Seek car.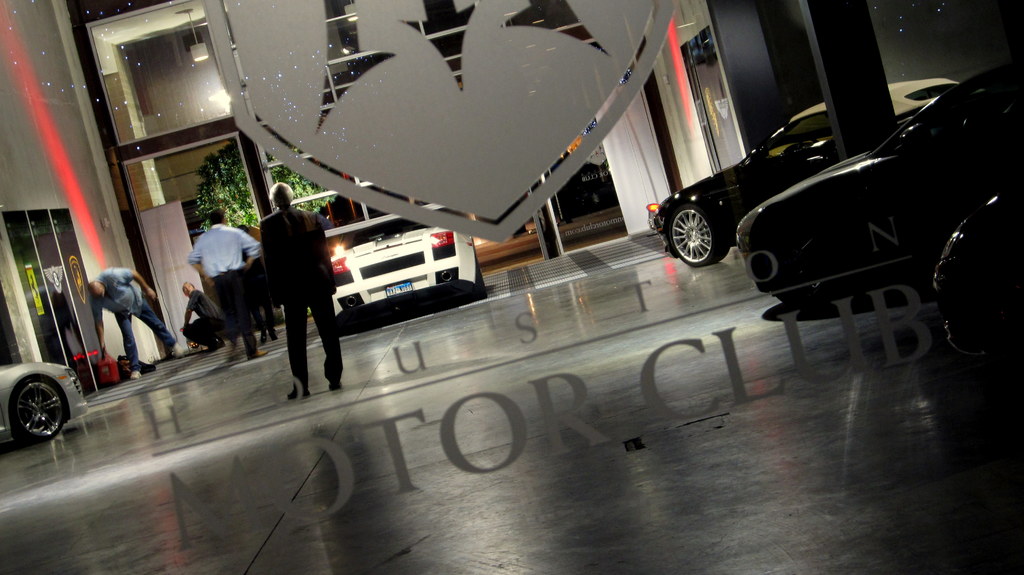
[x1=733, y1=58, x2=1023, y2=300].
